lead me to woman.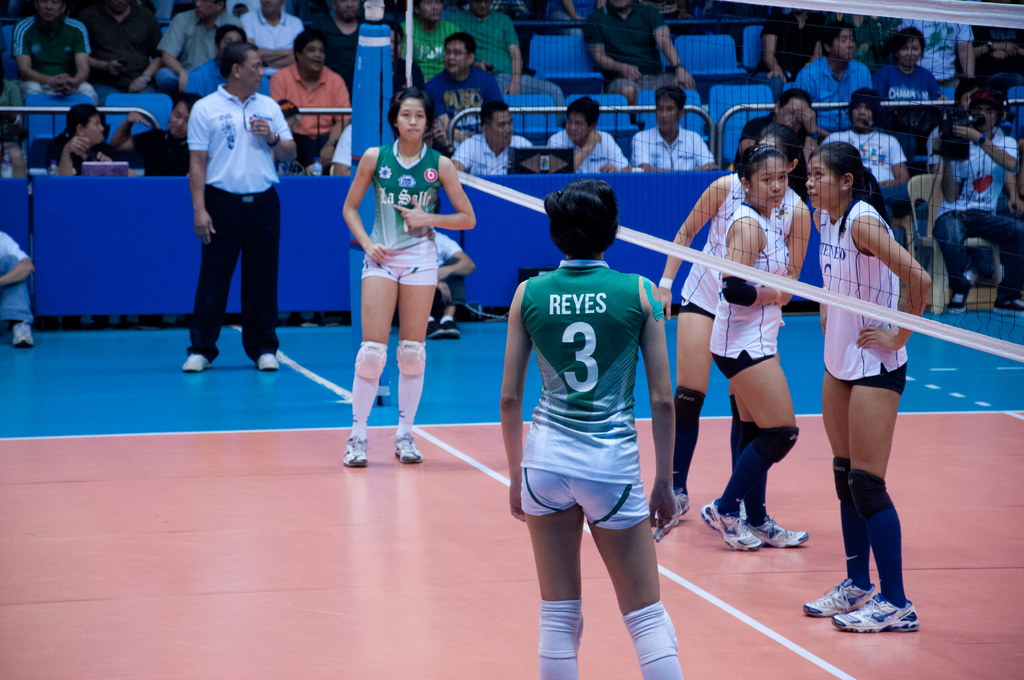
Lead to detection(791, 140, 938, 613).
